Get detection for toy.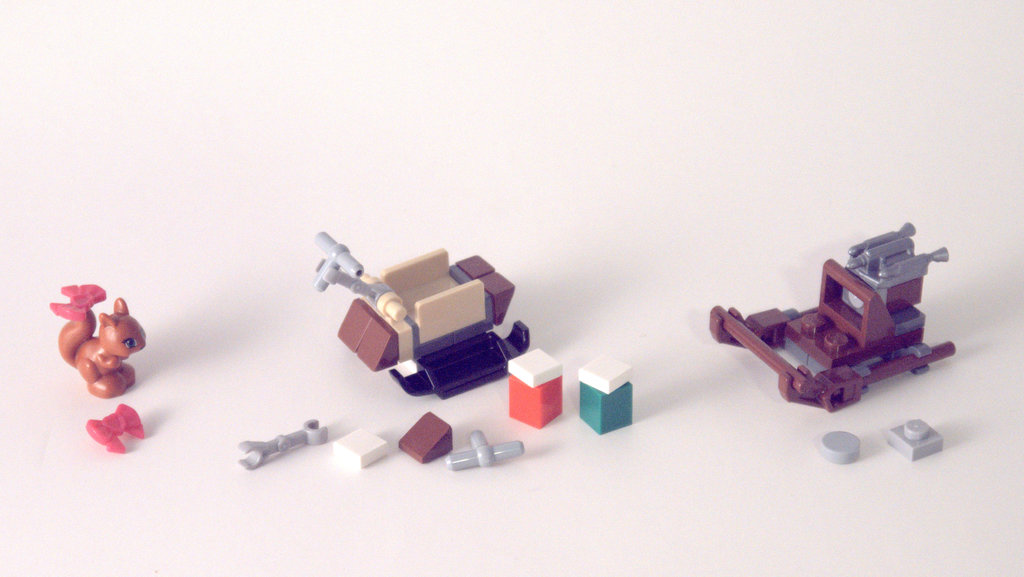
Detection: <bbox>508, 342, 568, 432</bbox>.
